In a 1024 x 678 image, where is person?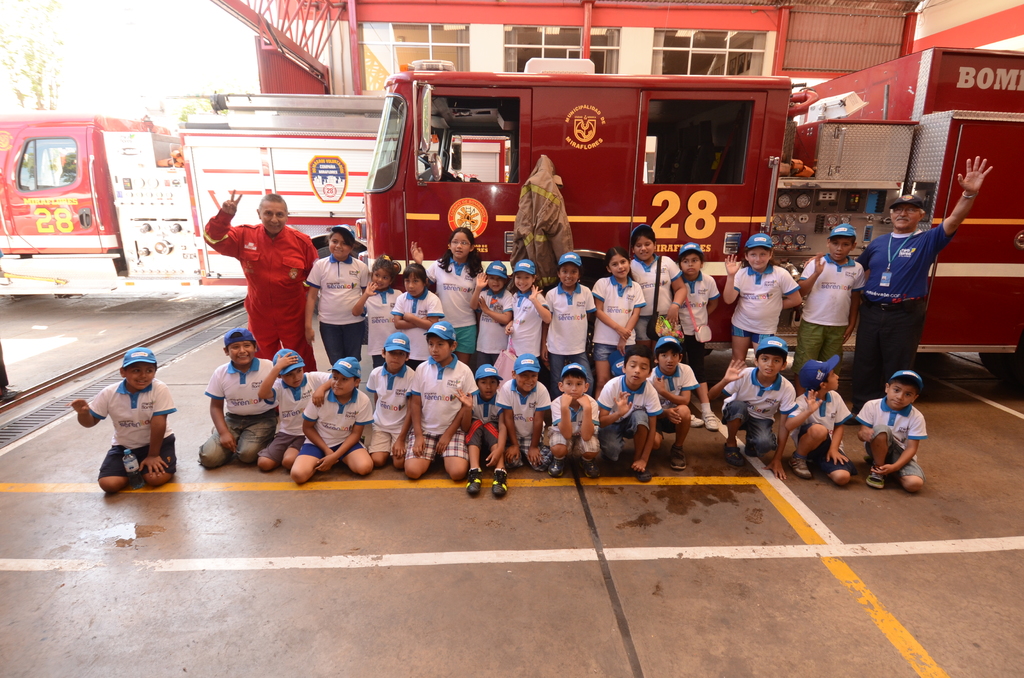
501:259:554:359.
